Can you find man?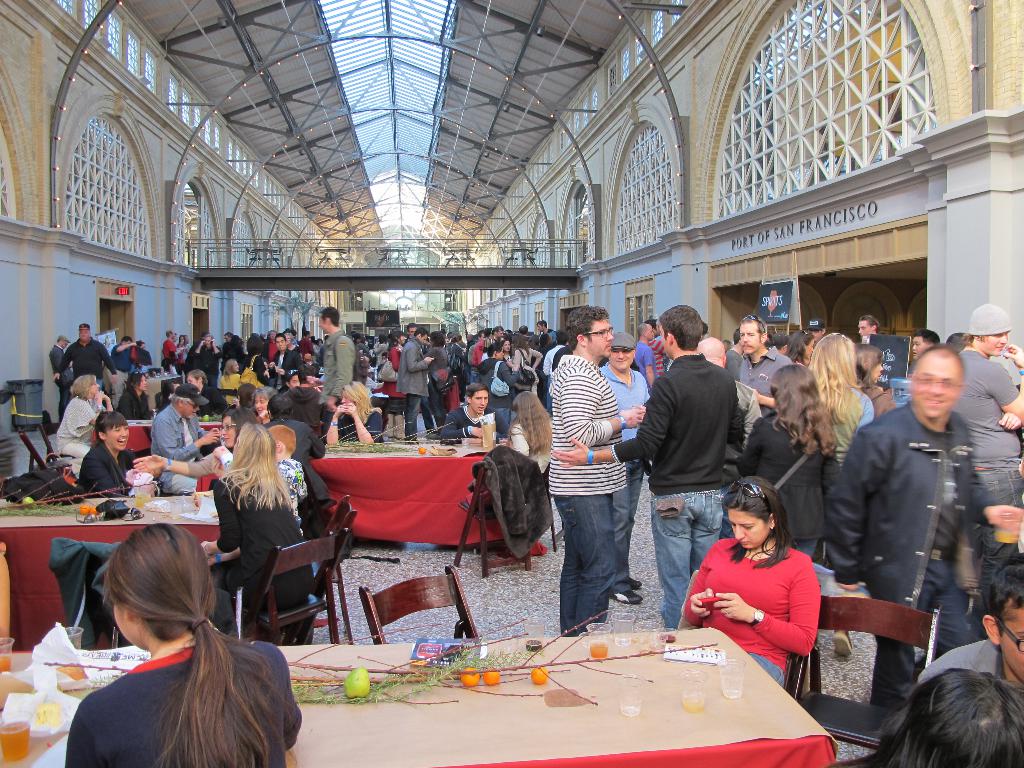
Yes, bounding box: 551 304 752 636.
